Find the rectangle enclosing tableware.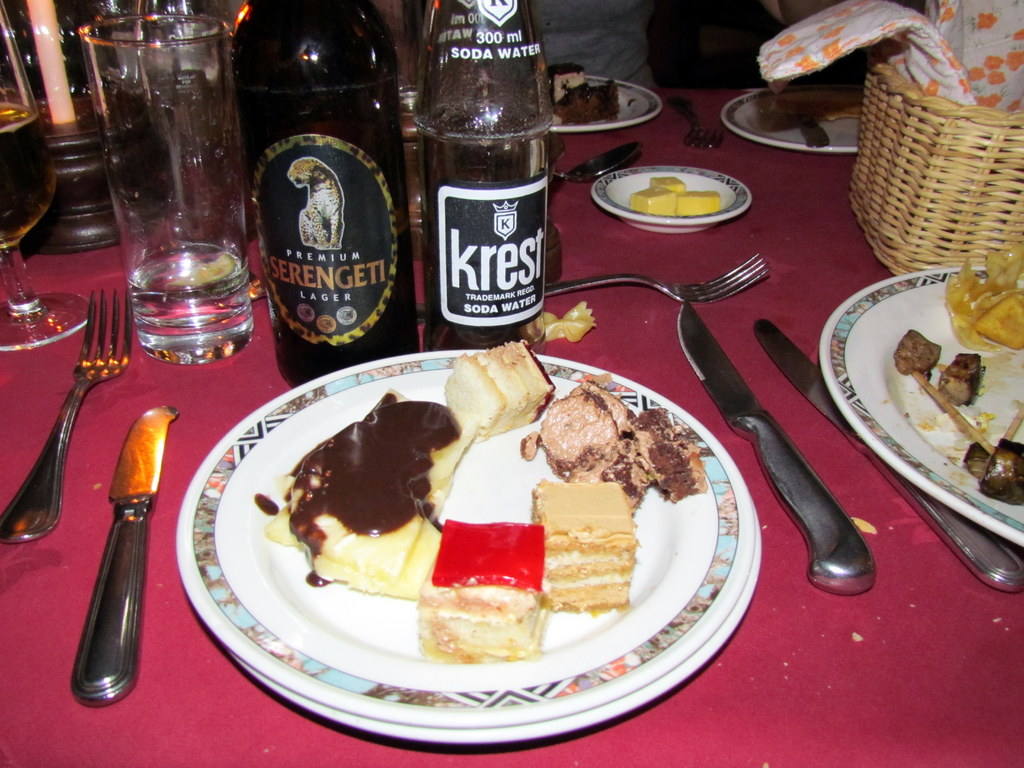
x1=70, y1=399, x2=185, y2=710.
